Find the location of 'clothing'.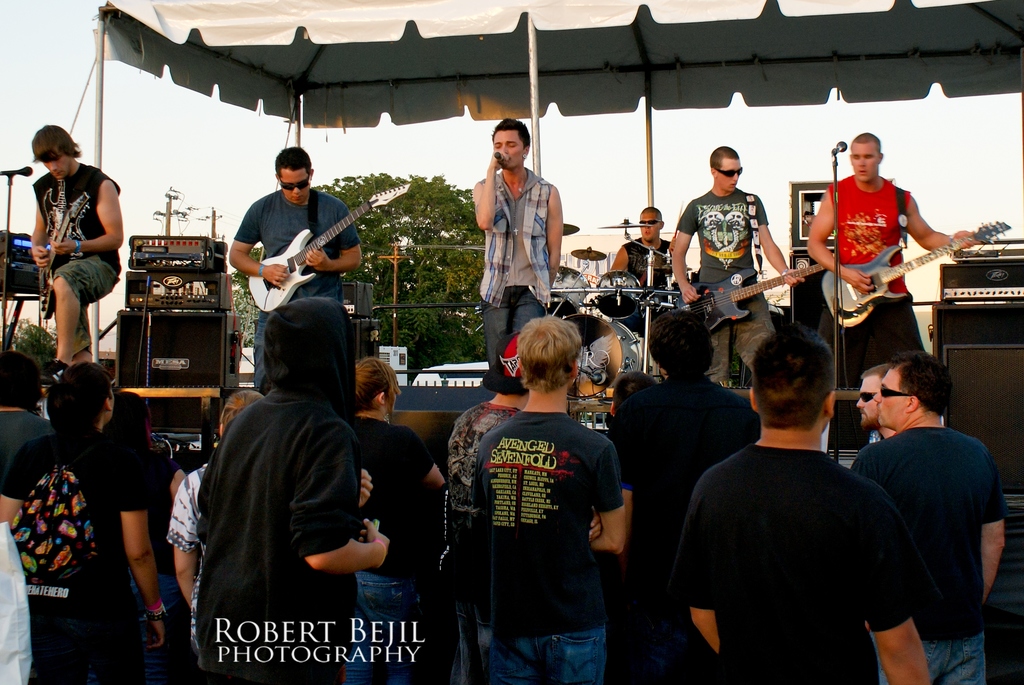
Location: {"left": 681, "top": 445, "right": 932, "bottom": 684}.
